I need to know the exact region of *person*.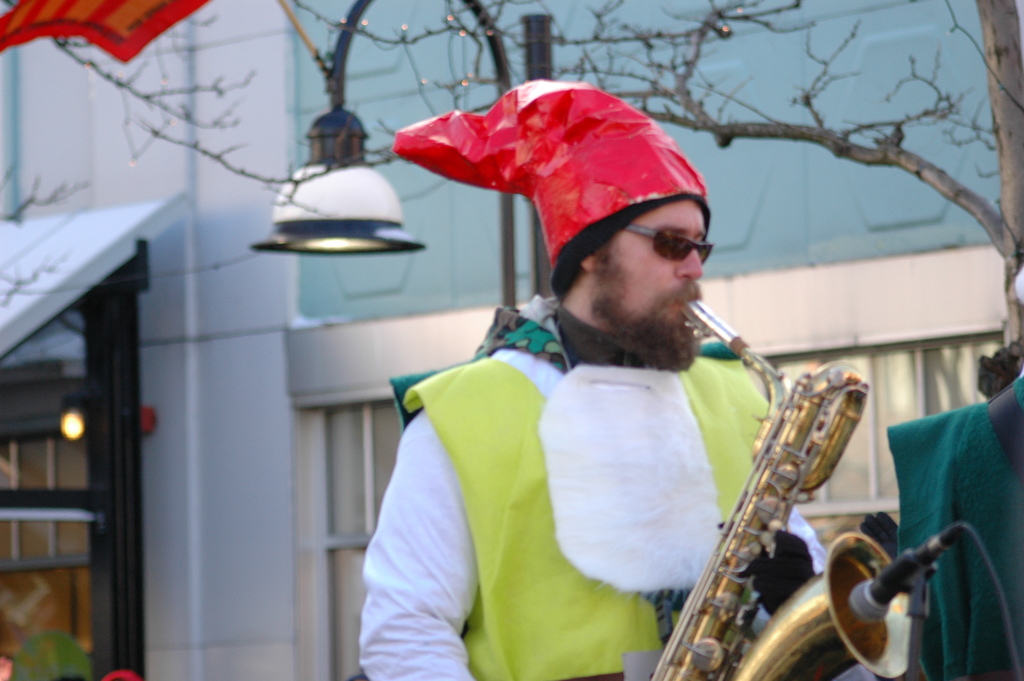
Region: box(435, 96, 828, 678).
